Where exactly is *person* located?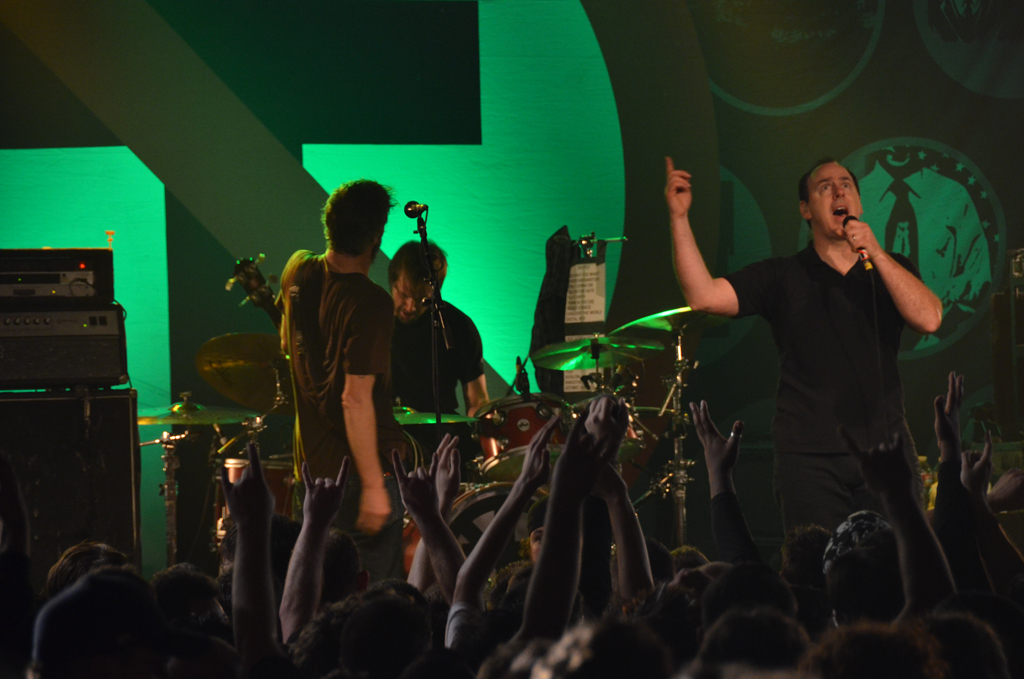
Its bounding box is x1=272 y1=170 x2=409 y2=581.
